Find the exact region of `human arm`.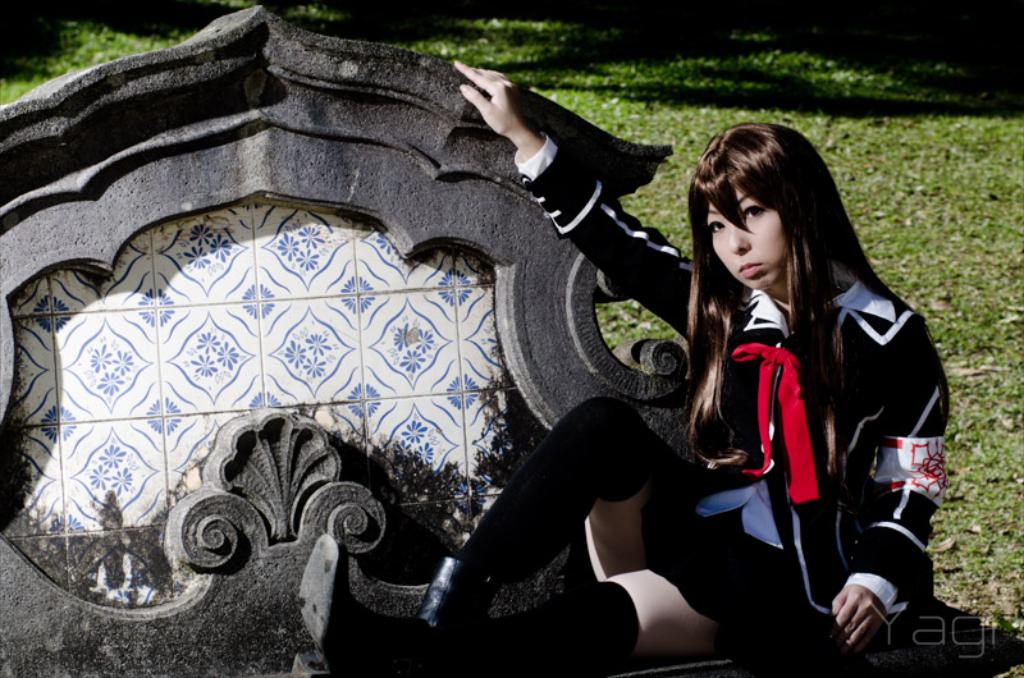
Exact region: 833,321,945,658.
